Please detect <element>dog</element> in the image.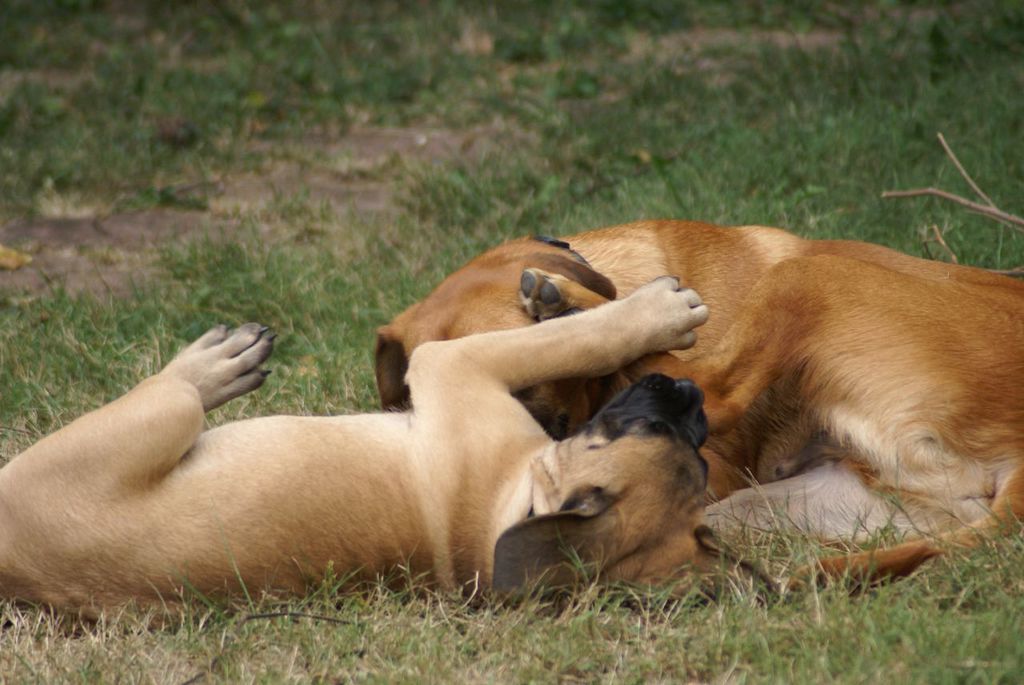
left=1, top=270, right=713, bottom=631.
